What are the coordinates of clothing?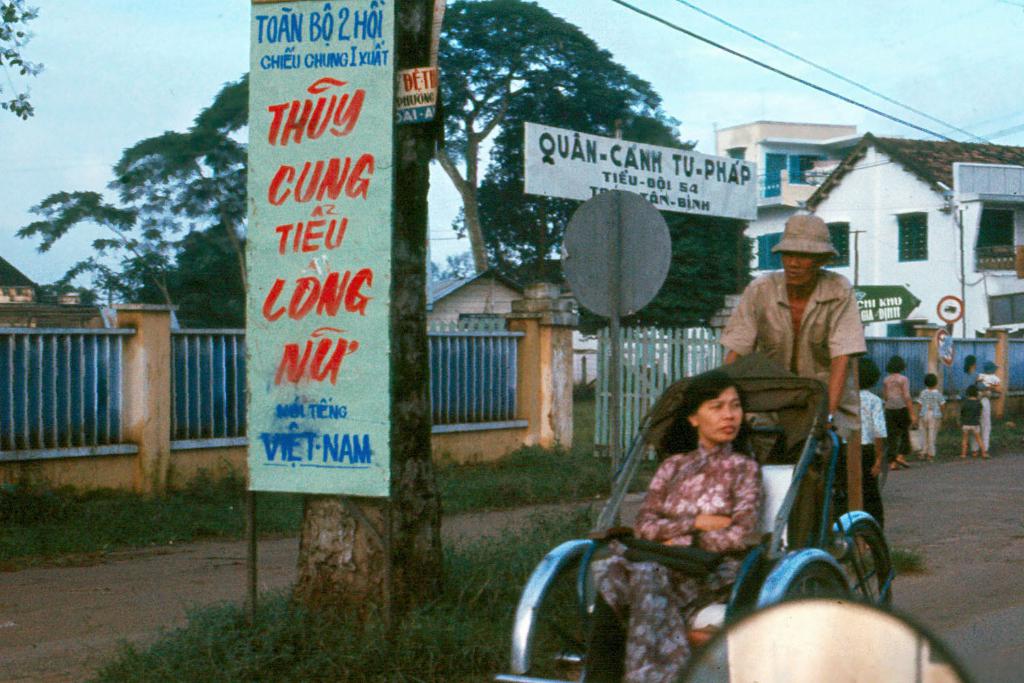
[x1=710, y1=262, x2=858, y2=582].
